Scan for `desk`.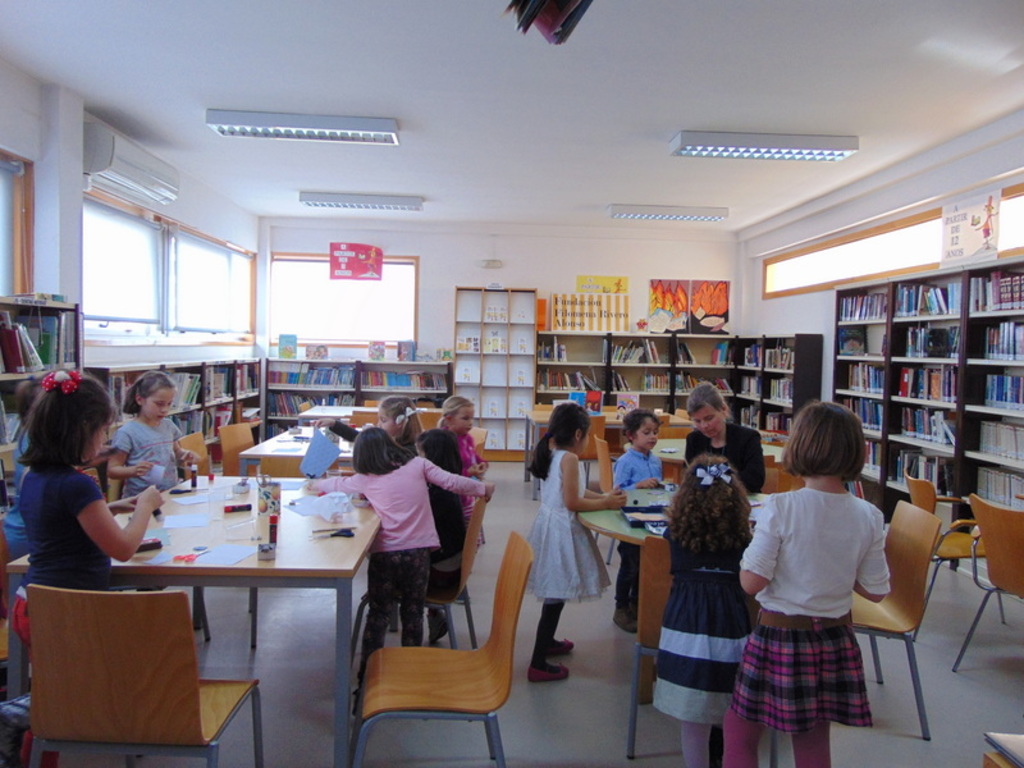
Scan result: {"left": 64, "top": 444, "right": 399, "bottom": 746}.
